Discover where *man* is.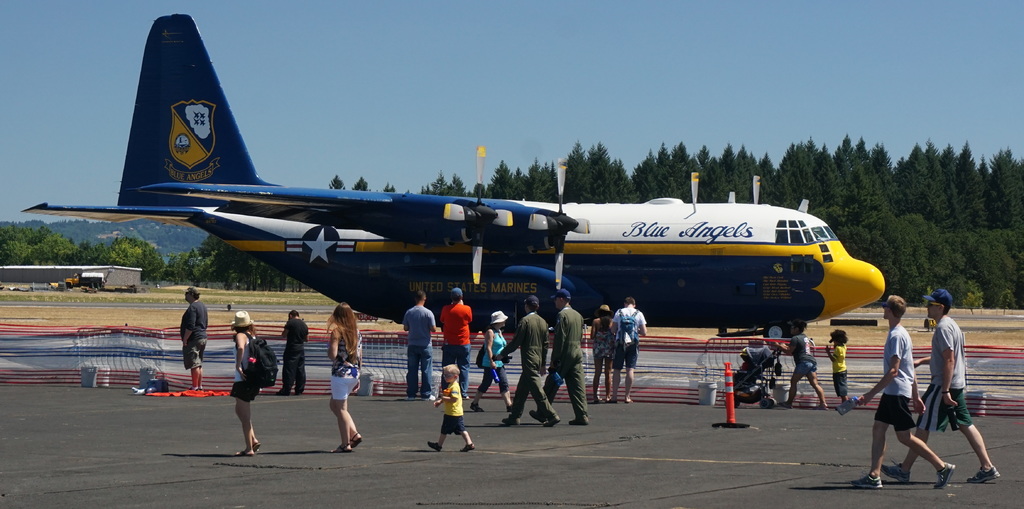
Discovered at (left=436, top=291, right=476, bottom=396).
